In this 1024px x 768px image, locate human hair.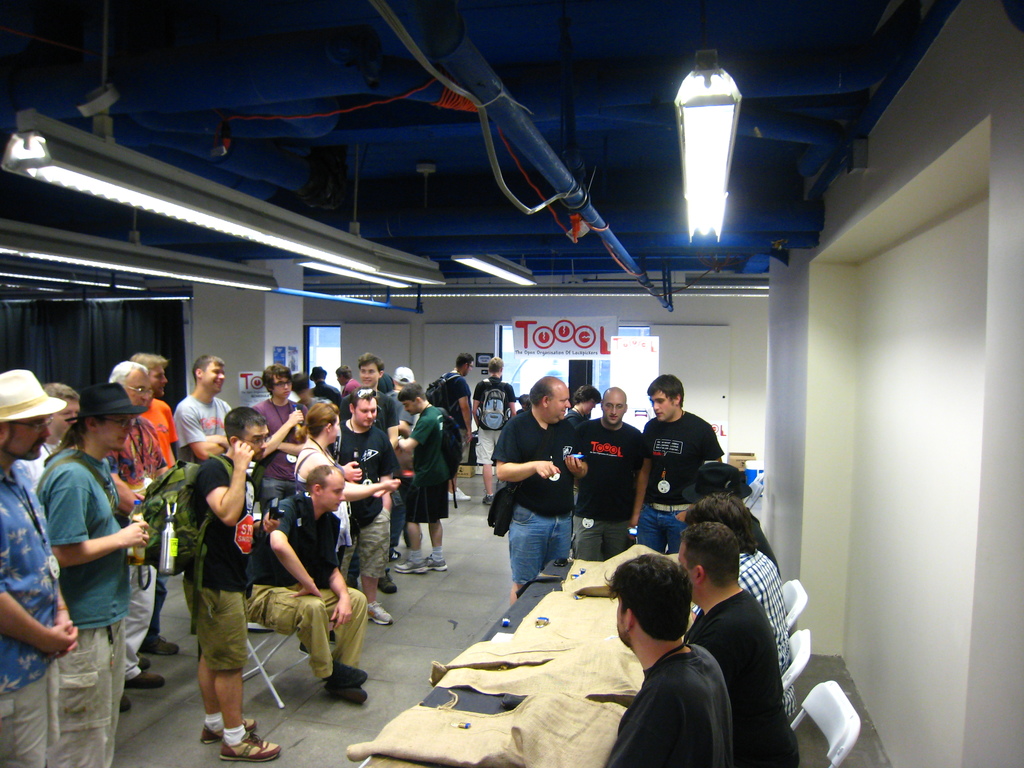
Bounding box: region(39, 378, 76, 404).
